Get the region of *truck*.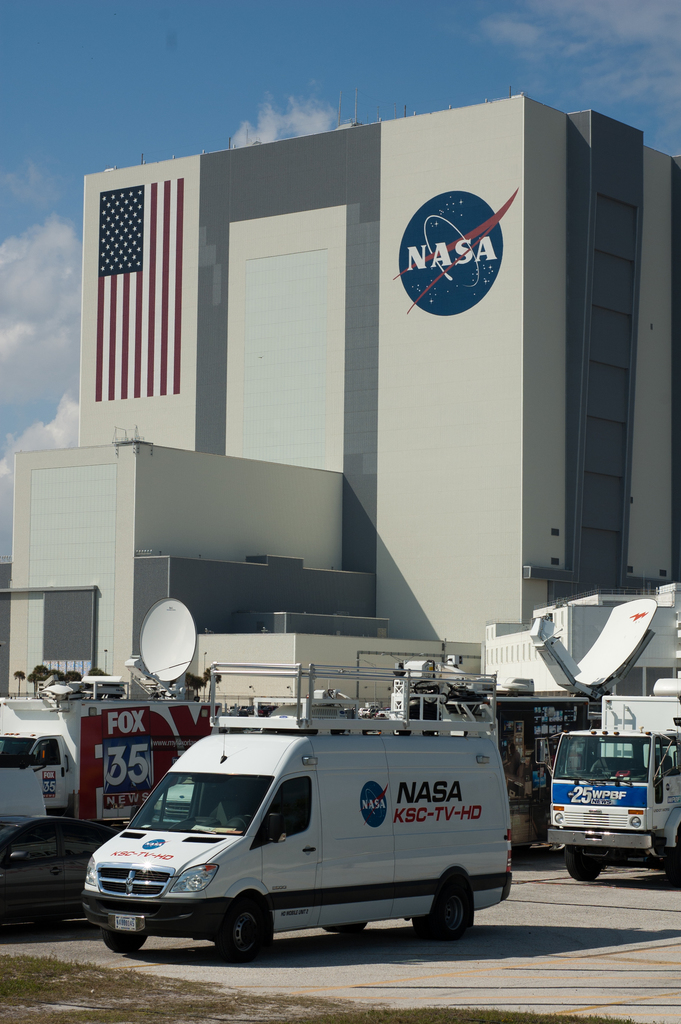
[left=79, top=665, right=518, bottom=966].
